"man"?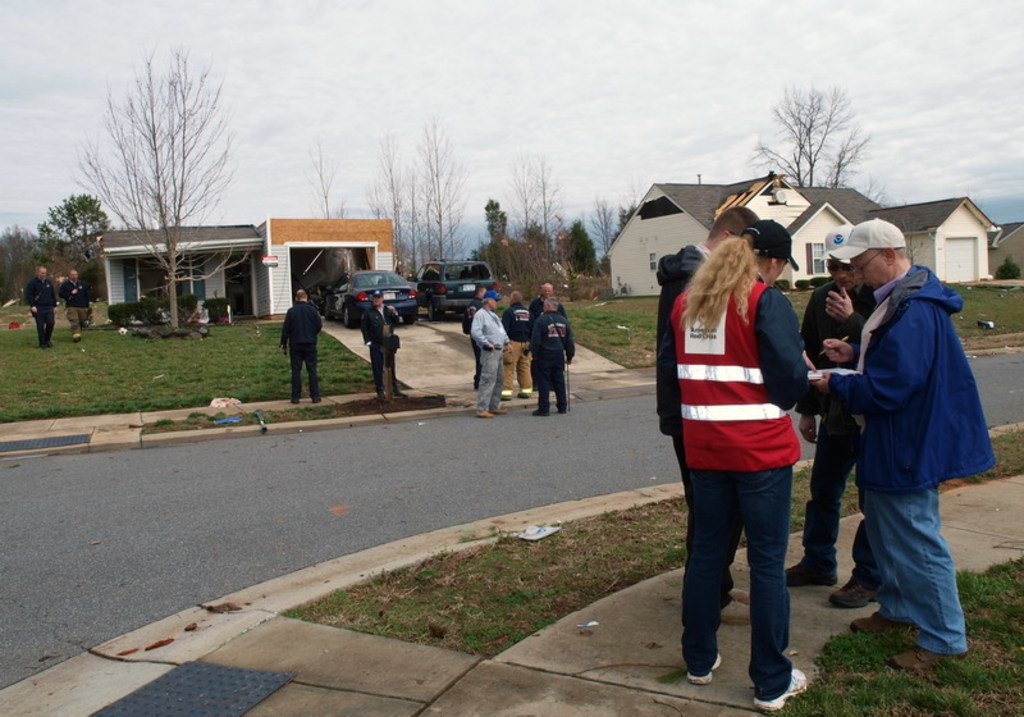
x1=820, y1=225, x2=991, y2=704
